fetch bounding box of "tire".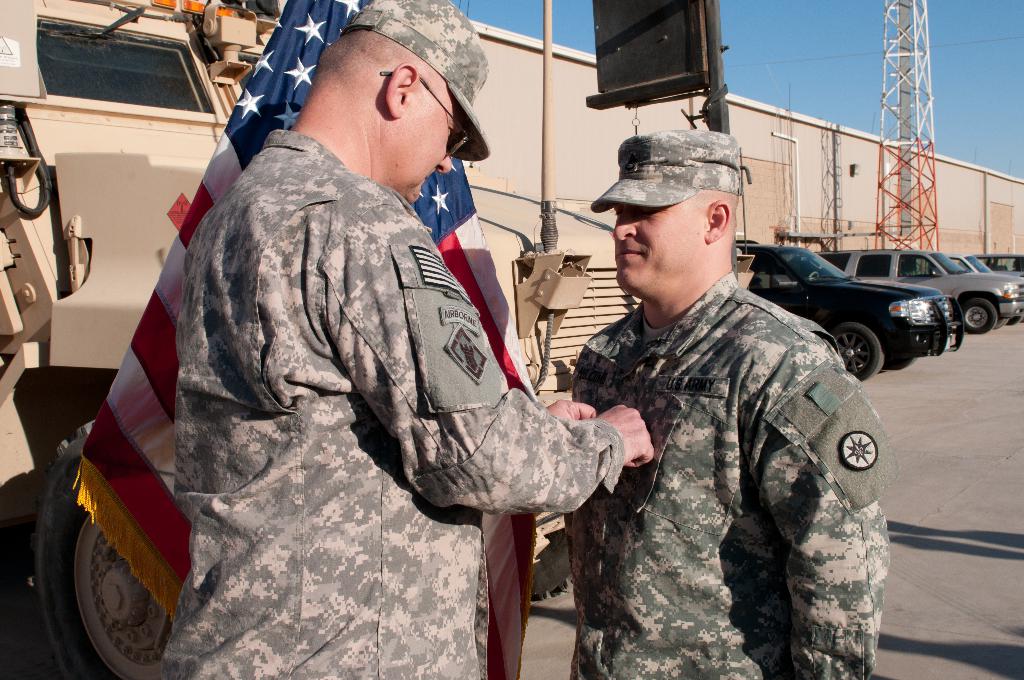
Bbox: (995, 319, 1007, 330).
